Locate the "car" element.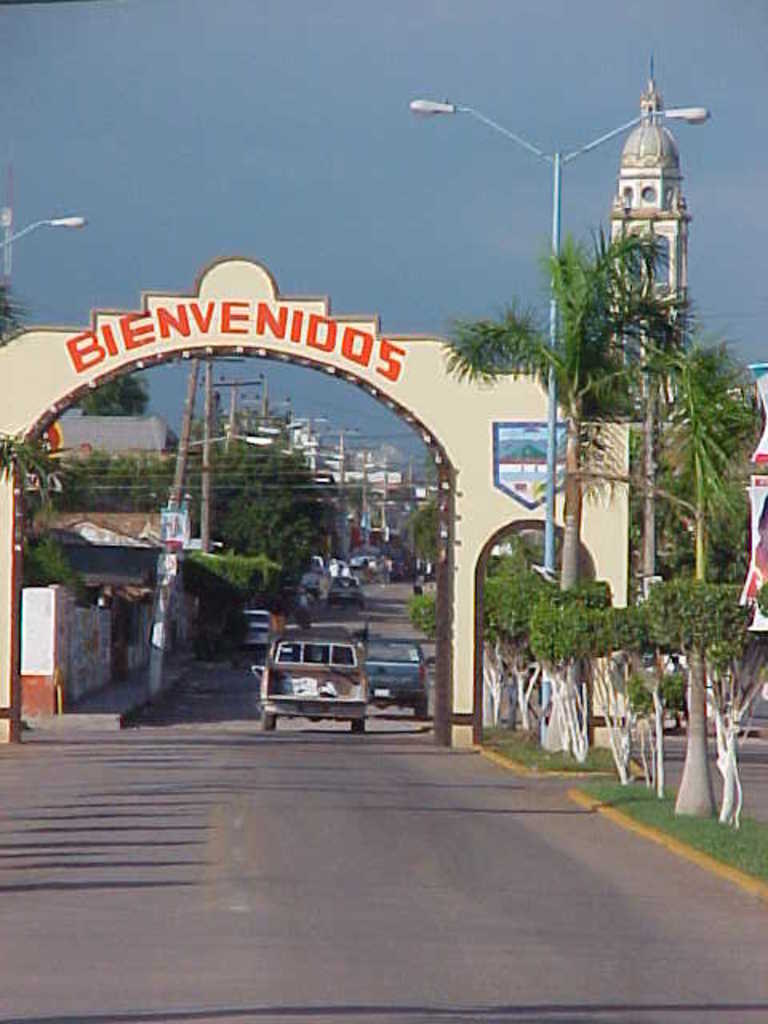
Element bbox: <box>253,637,370,733</box>.
